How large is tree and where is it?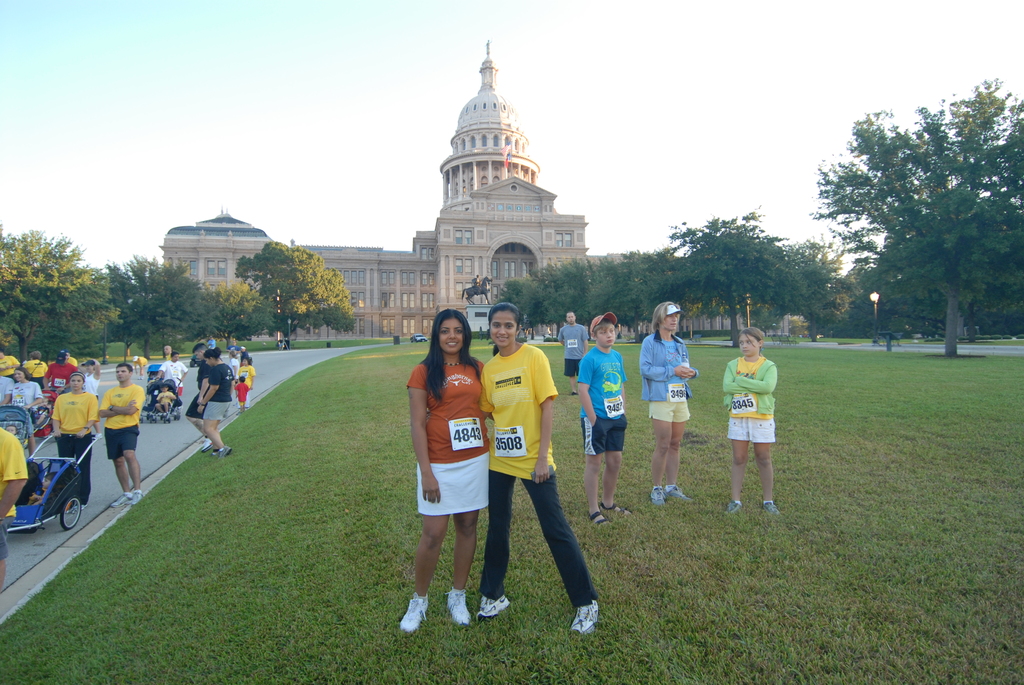
Bounding box: (234,241,359,356).
